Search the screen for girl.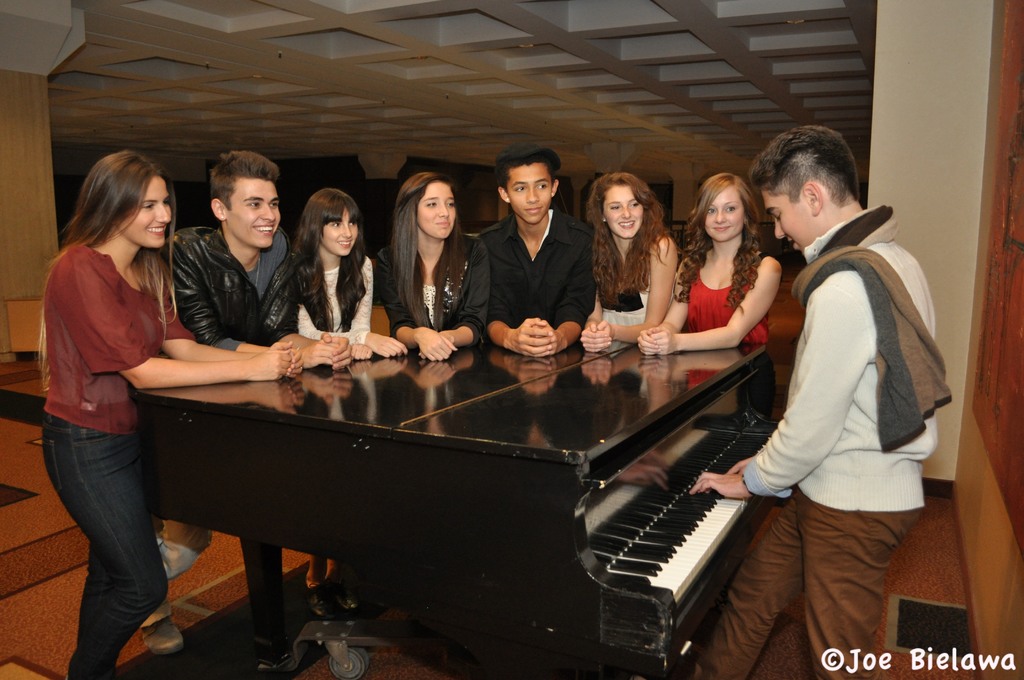
Found at pyautogui.locateOnScreen(579, 169, 680, 354).
